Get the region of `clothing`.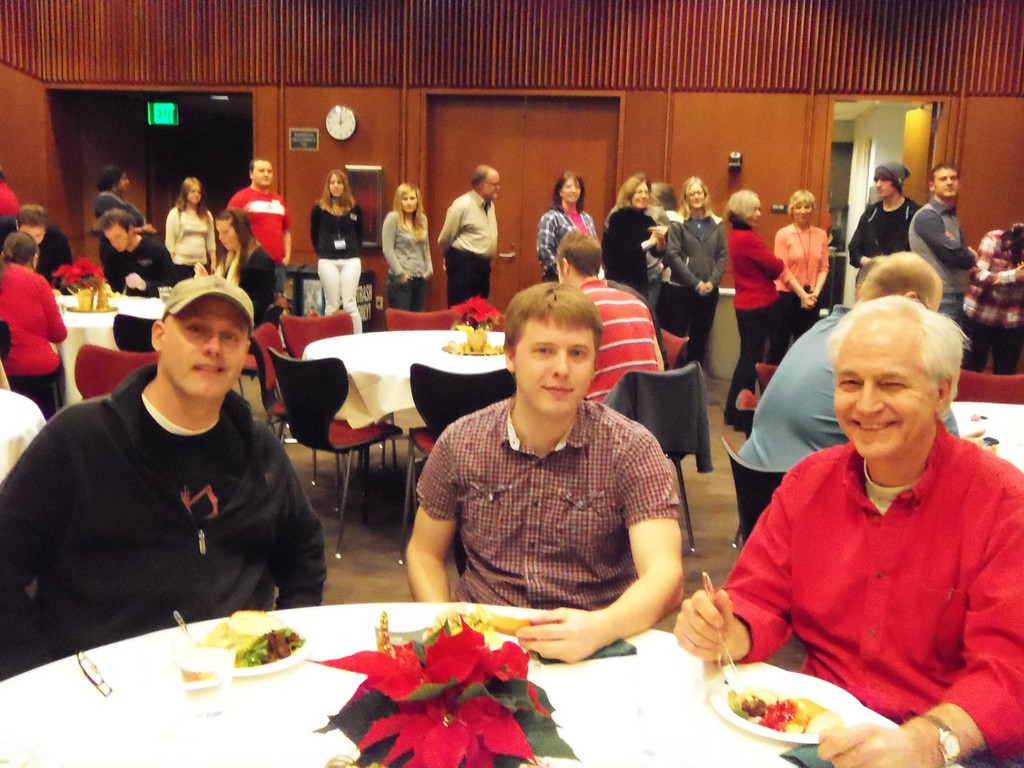
726 225 785 303.
